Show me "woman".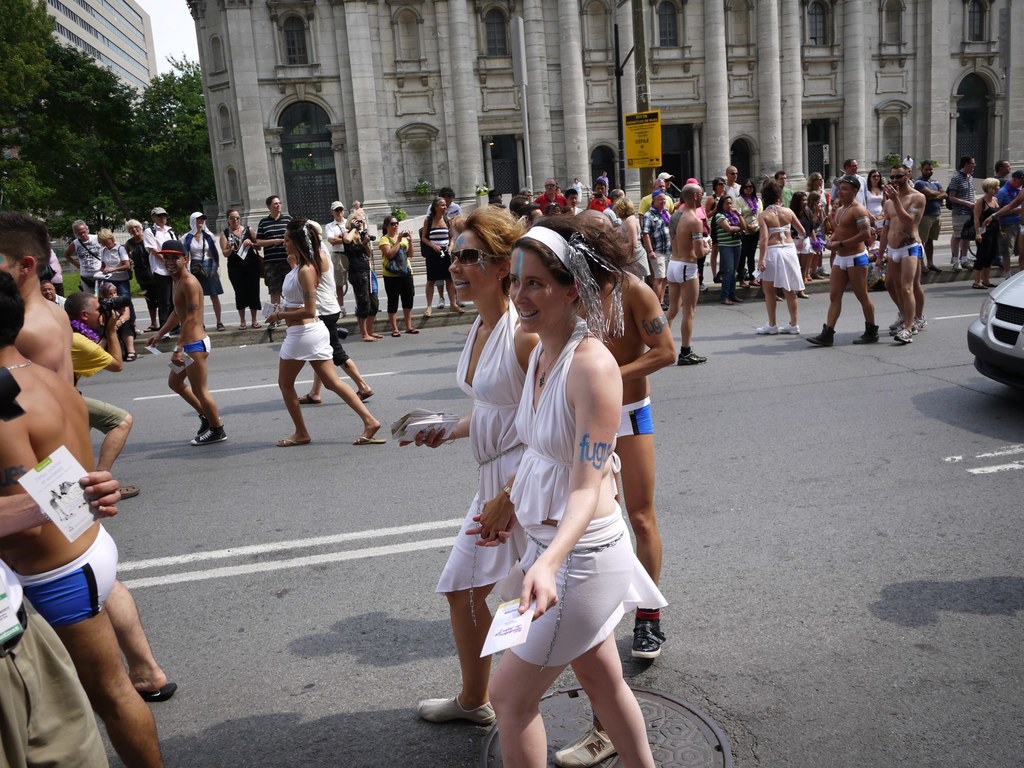
"woman" is here: [x1=96, y1=228, x2=134, y2=307].
